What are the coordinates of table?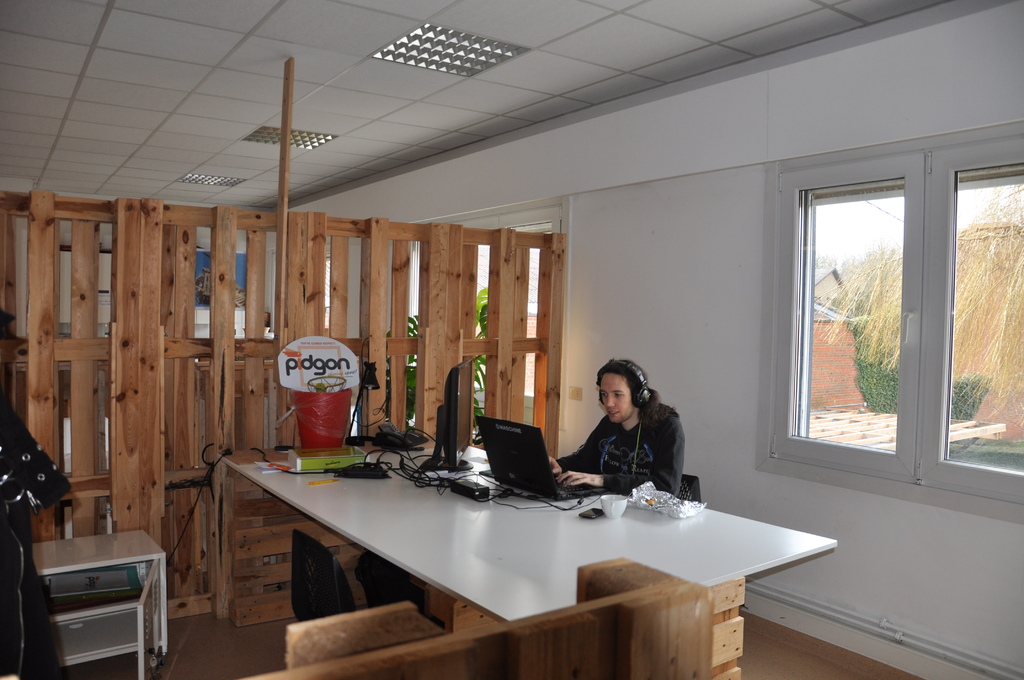
207, 442, 840, 679.
